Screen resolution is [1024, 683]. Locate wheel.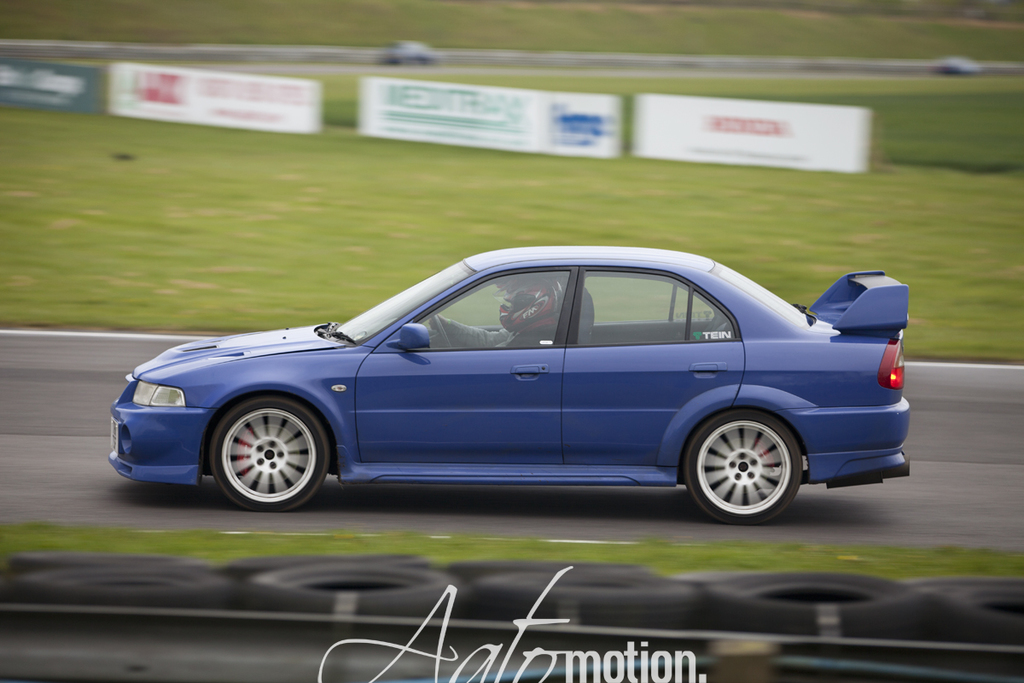
[x1=689, y1=407, x2=799, y2=528].
